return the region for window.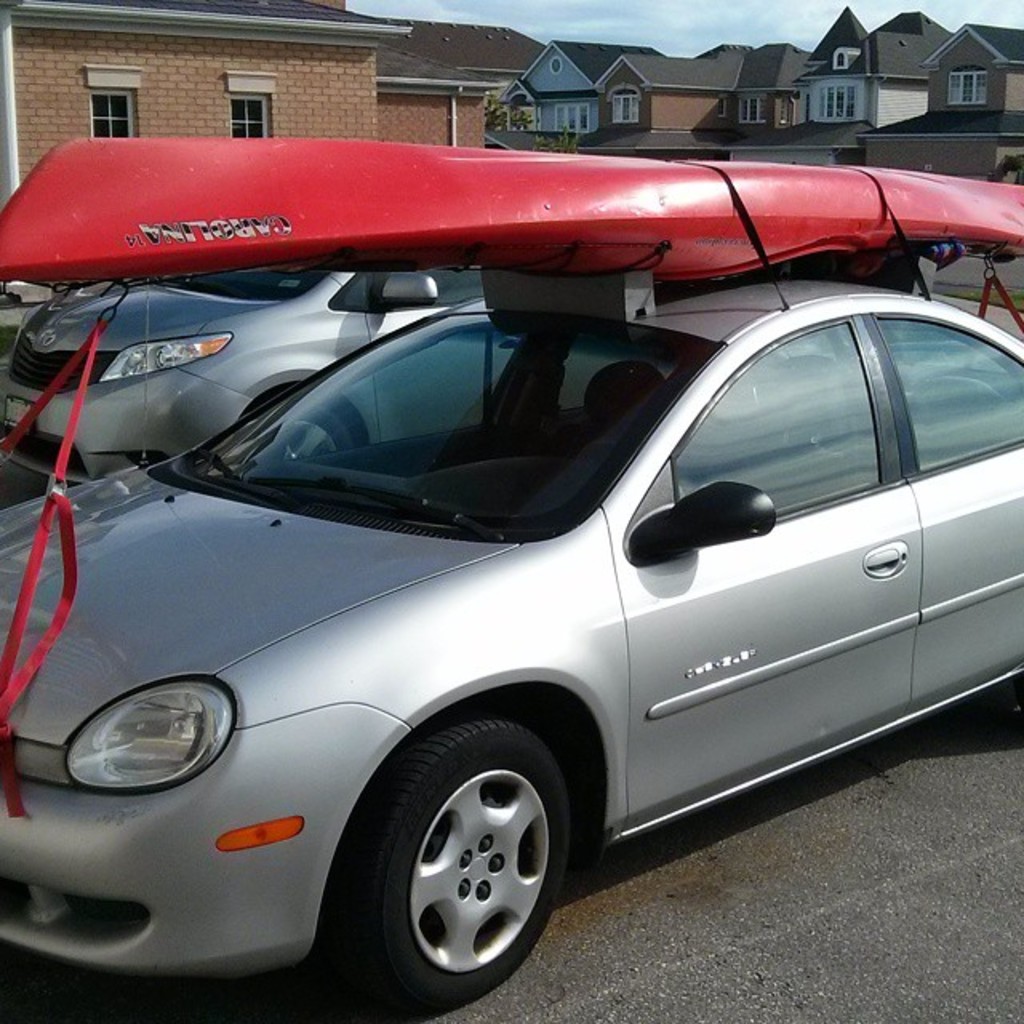
BBox(946, 62, 989, 106).
